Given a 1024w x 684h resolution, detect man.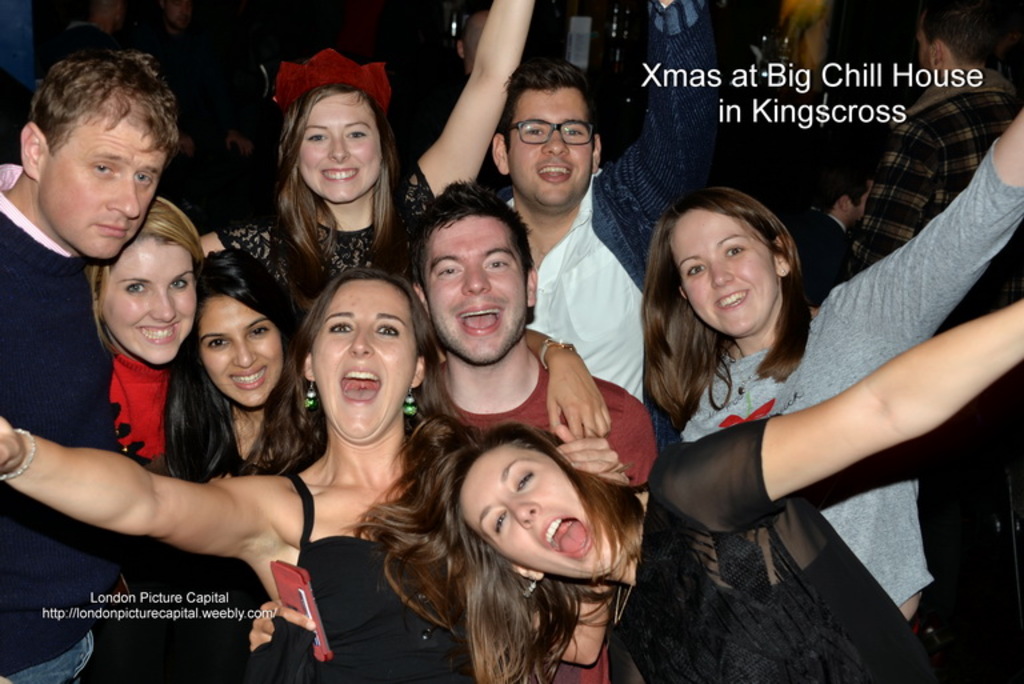
[840, 5, 1023, 279].
